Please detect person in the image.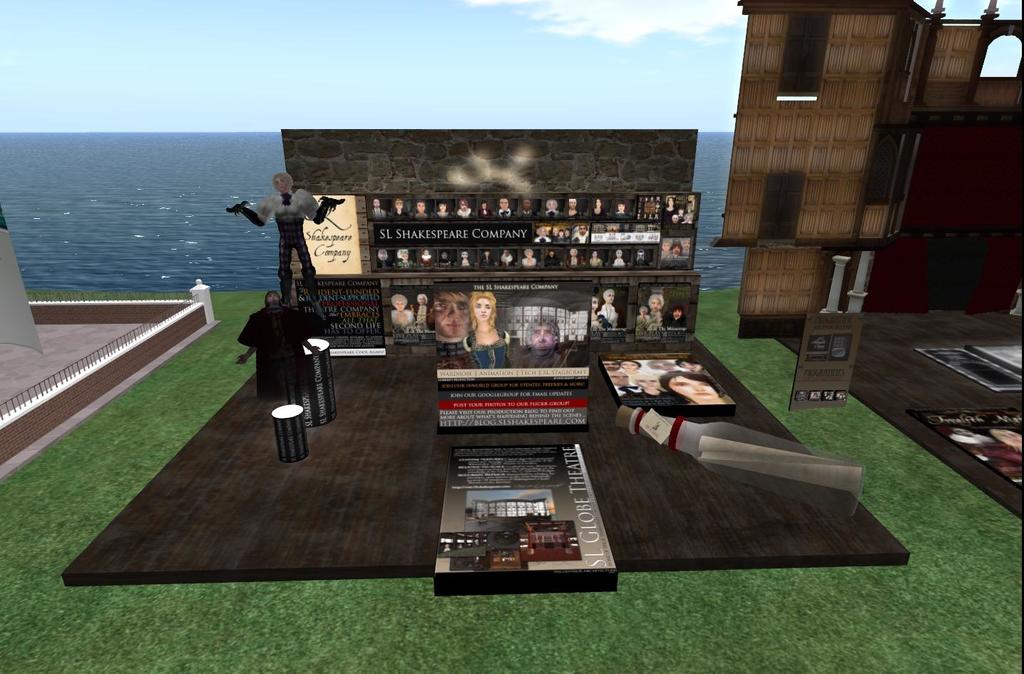
pyautogui.locateOnScreen(667, 196, 676, 213).
